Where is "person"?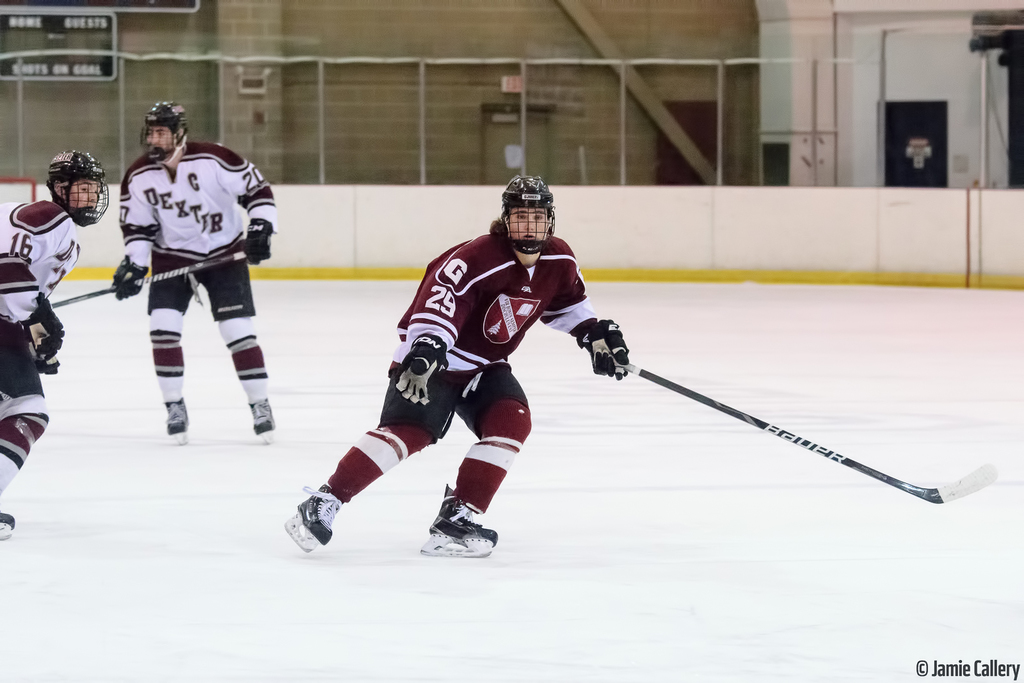
<region>0, 147, 108, 542</region>.
